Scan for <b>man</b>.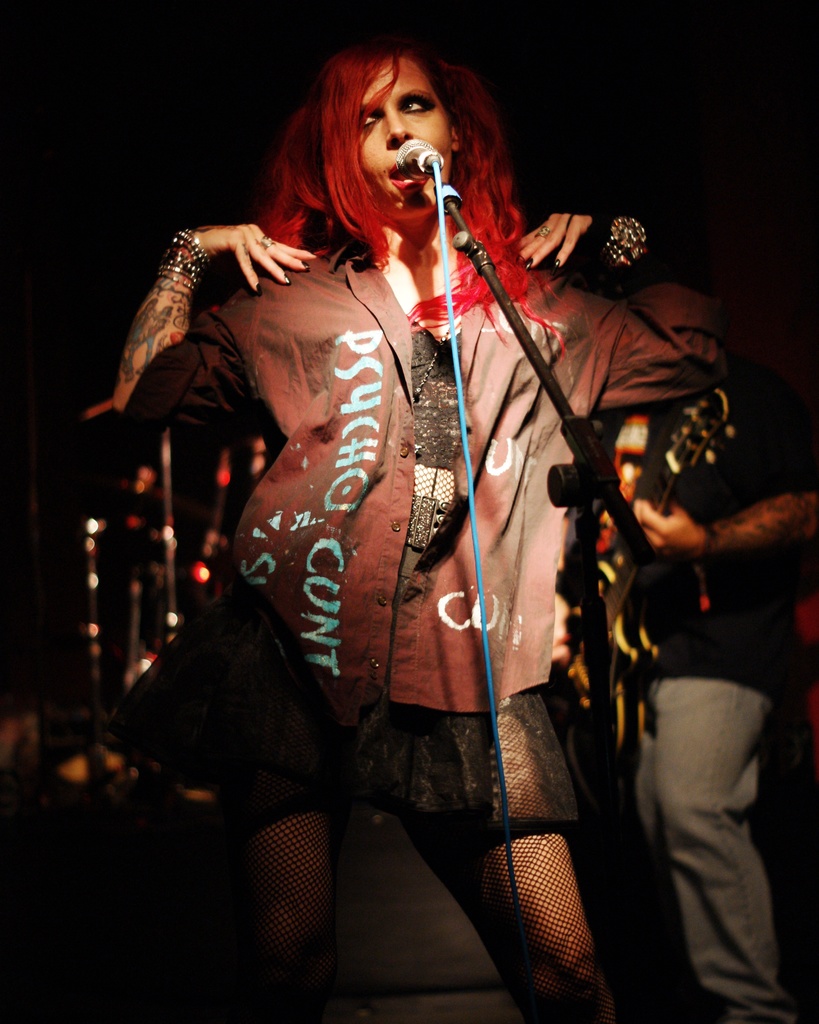
Scan result: (624,272,818,1005).
